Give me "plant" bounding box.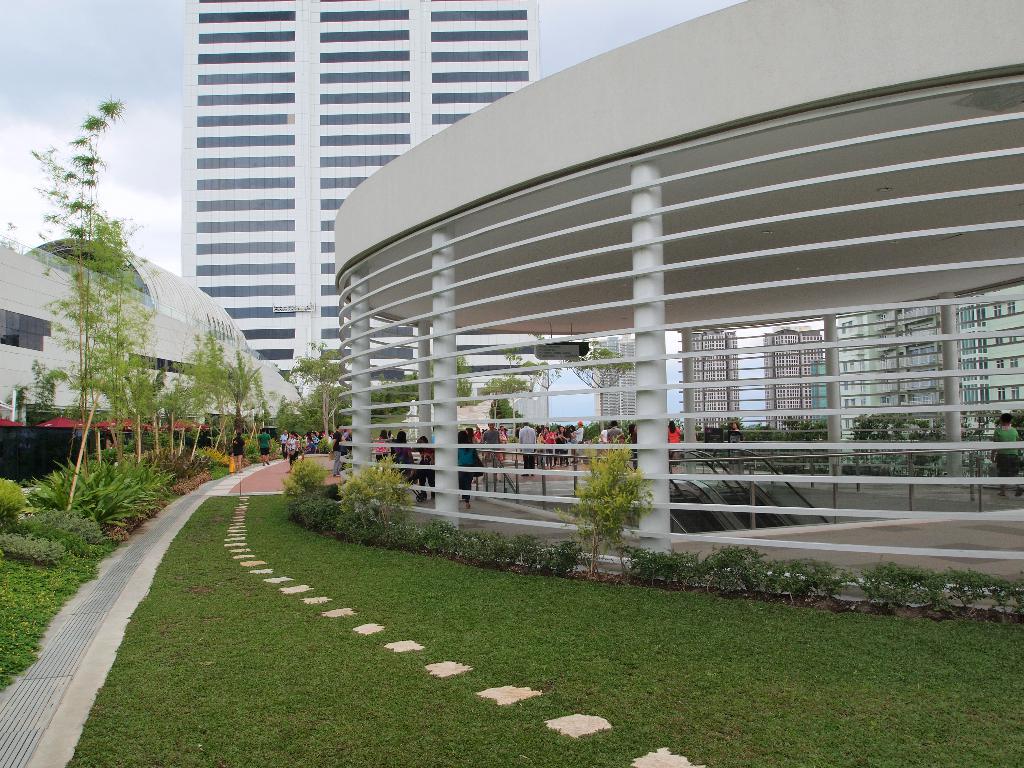
[x1=705, y1=557, x2=753, y2=595].
